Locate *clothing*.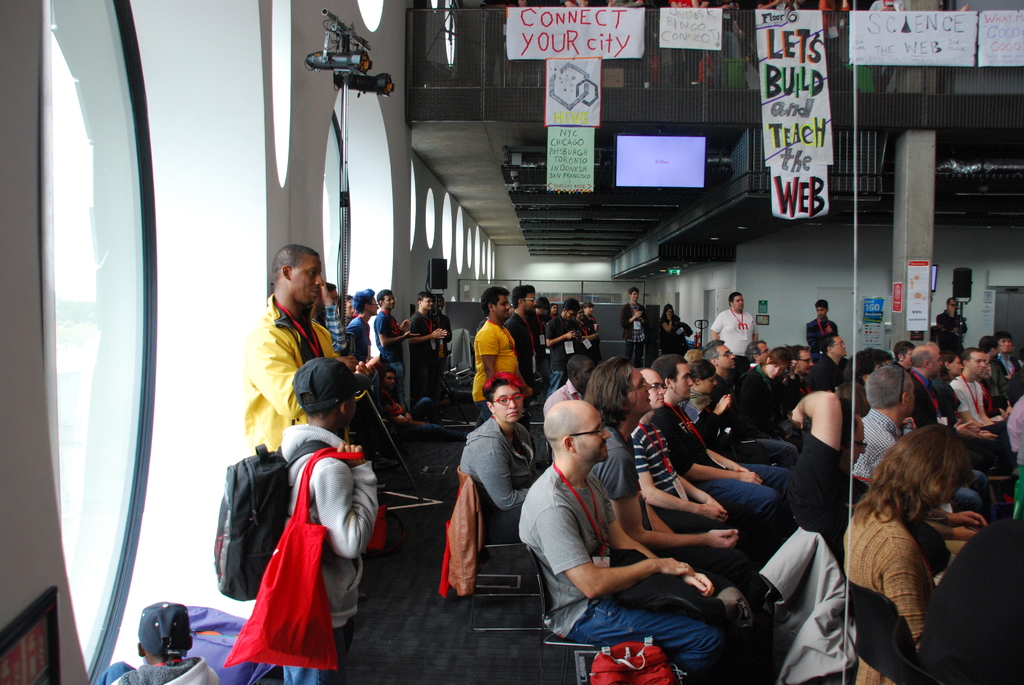
Bounding box: pyautogui.locateOnScreen(578, 310, 602, 361).
